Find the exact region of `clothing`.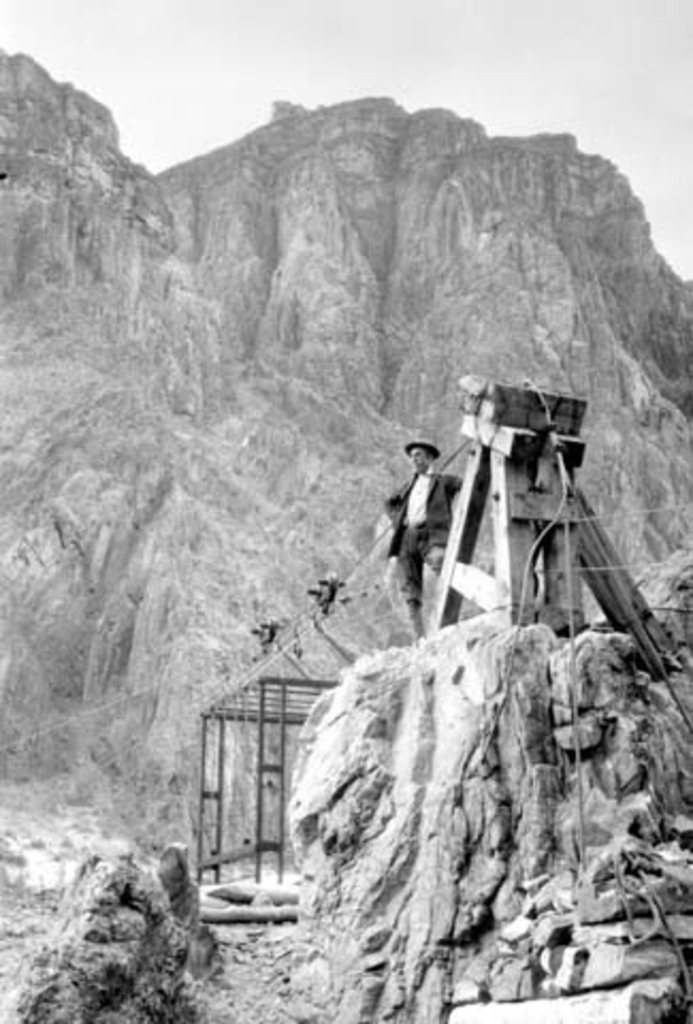
Exact region: bbox(382, 463, 467, 629).
